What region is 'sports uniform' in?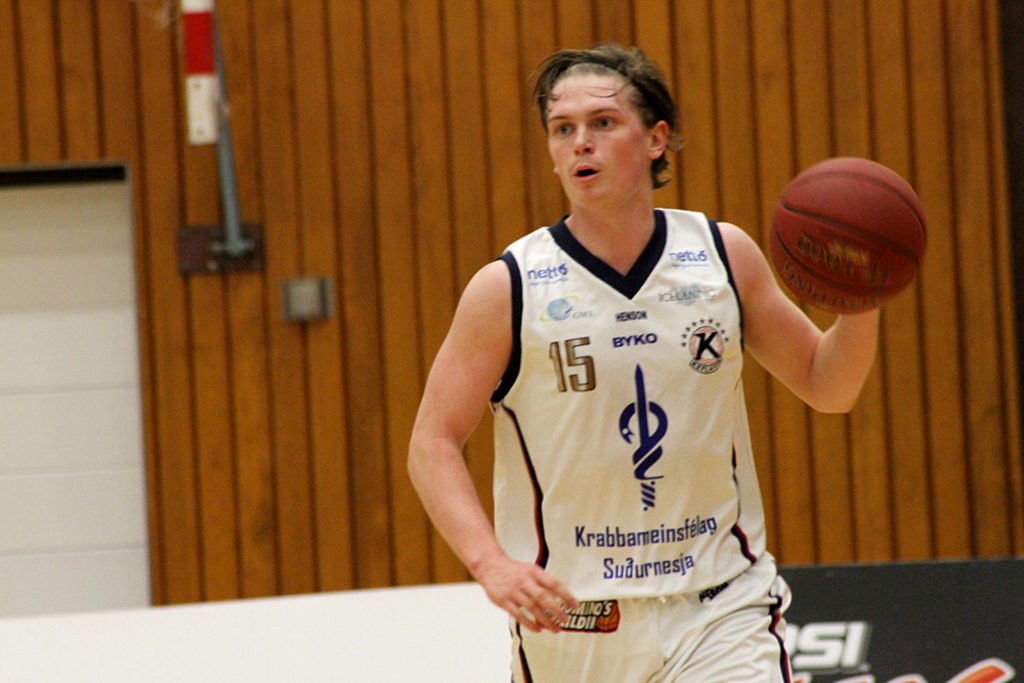
left=483, top=206, right=807, bottom=682.
